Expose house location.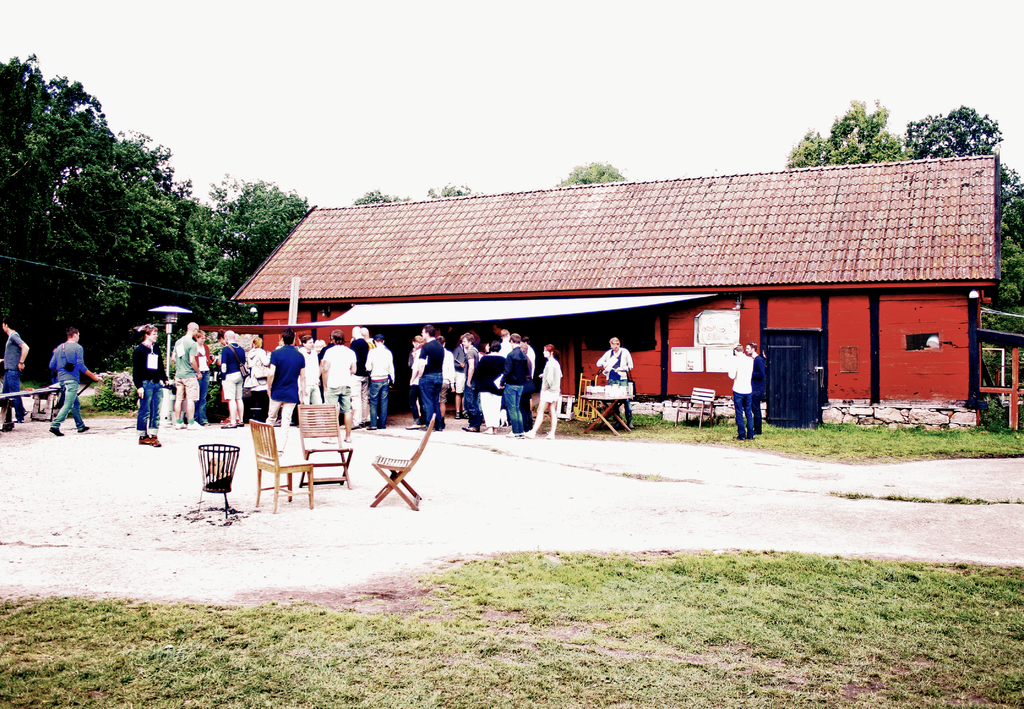
Exposed at {"x1": 228, "y1": 153, "x2": 1002, "y2": 429}.
